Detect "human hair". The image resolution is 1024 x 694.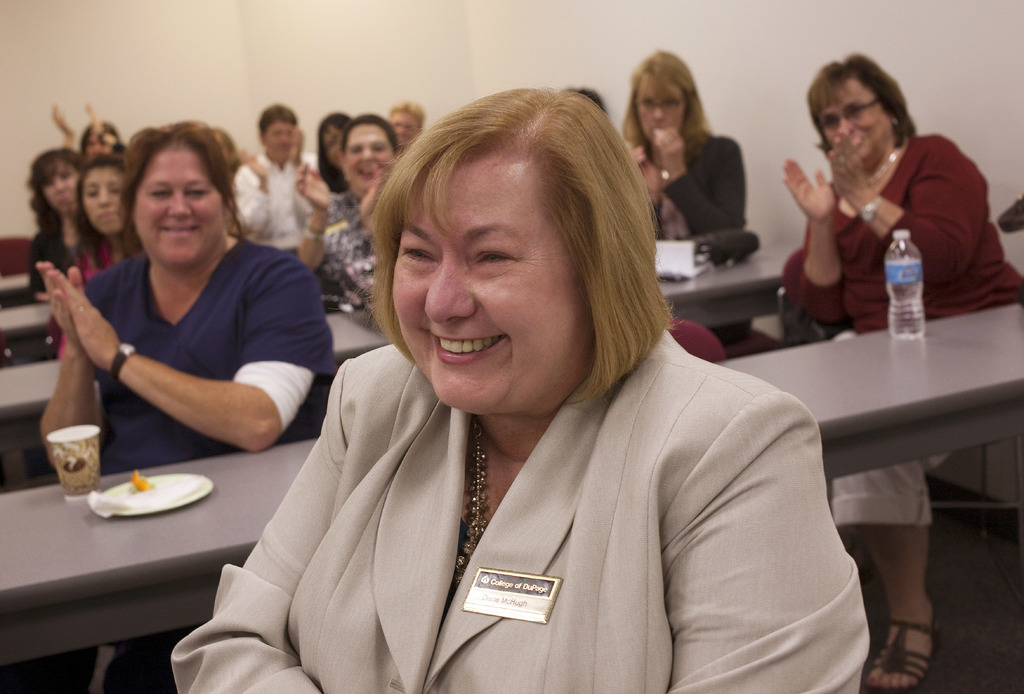
564 90 607 117.
